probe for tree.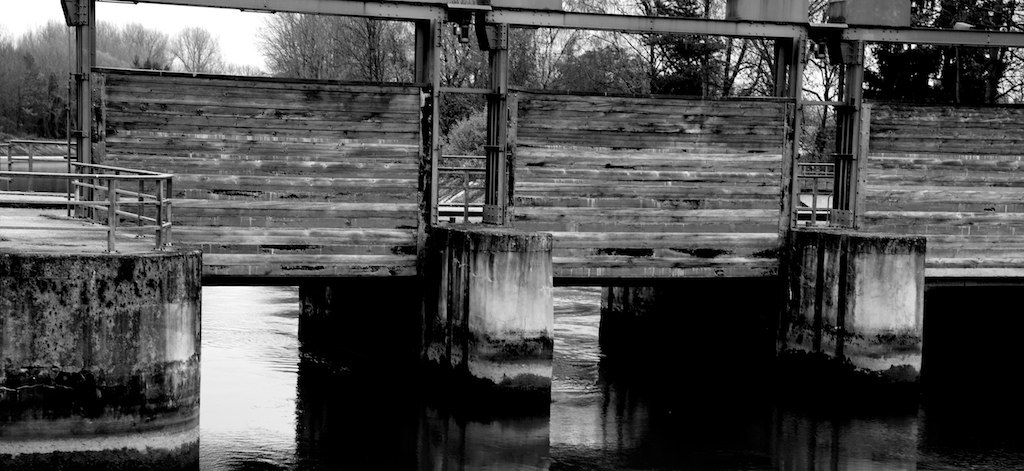
Probe result: [left=610, top=0, right=776, bottom=101].
